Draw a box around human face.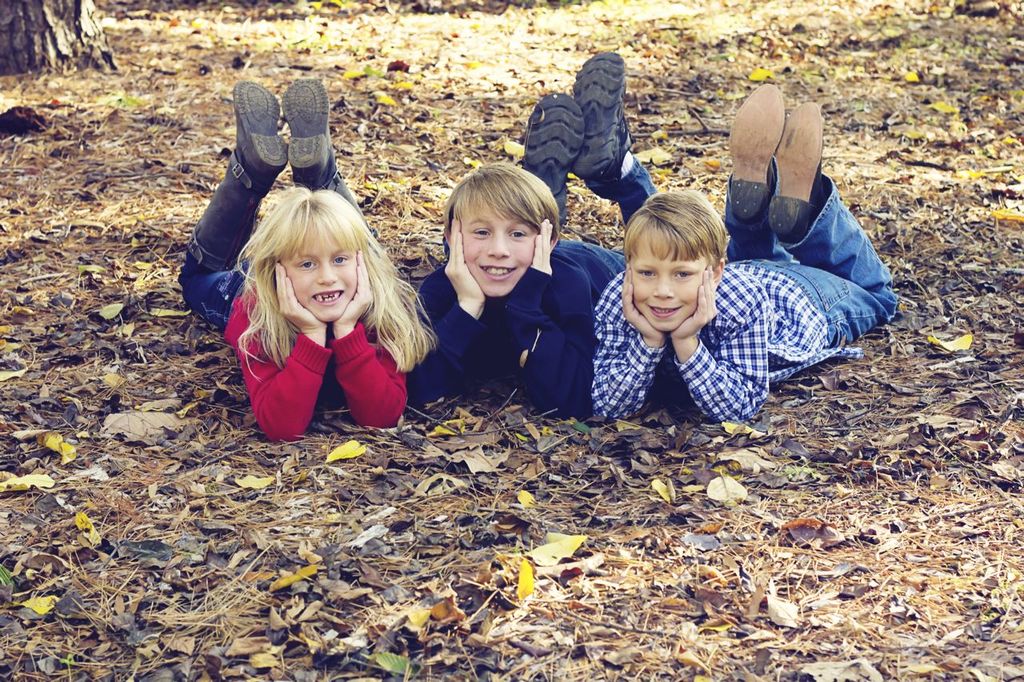
bbox=(628, 221, 714, 331).
